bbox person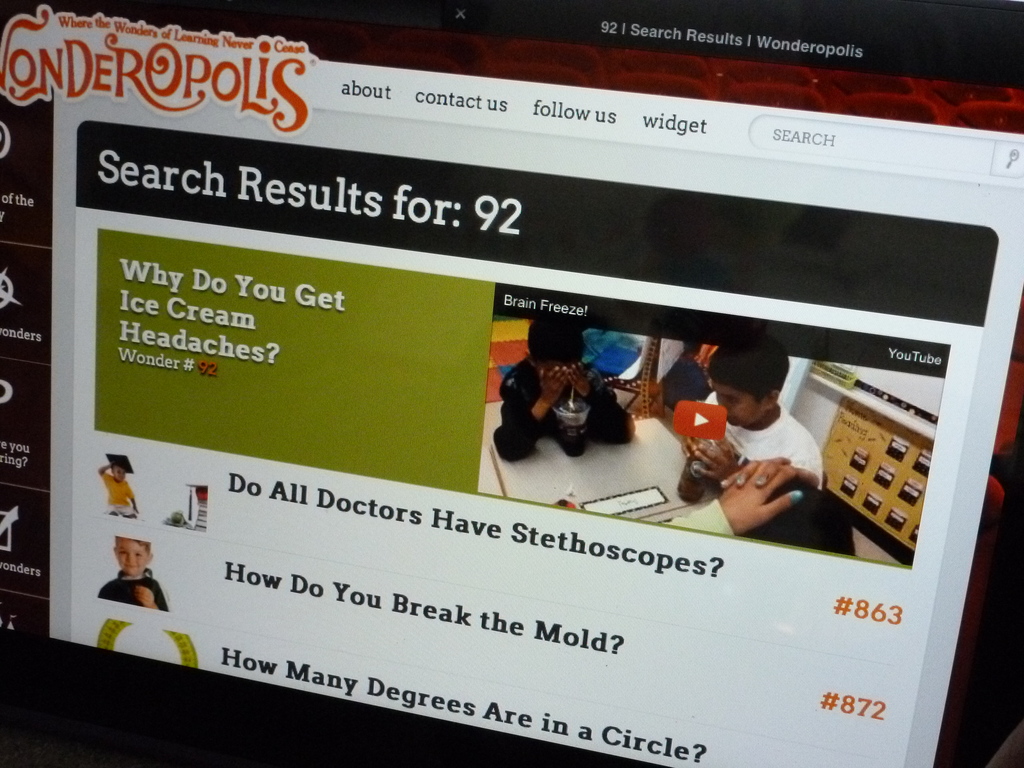
{"left": 663, "top": 452, "right": 854, "bottom": 555}
